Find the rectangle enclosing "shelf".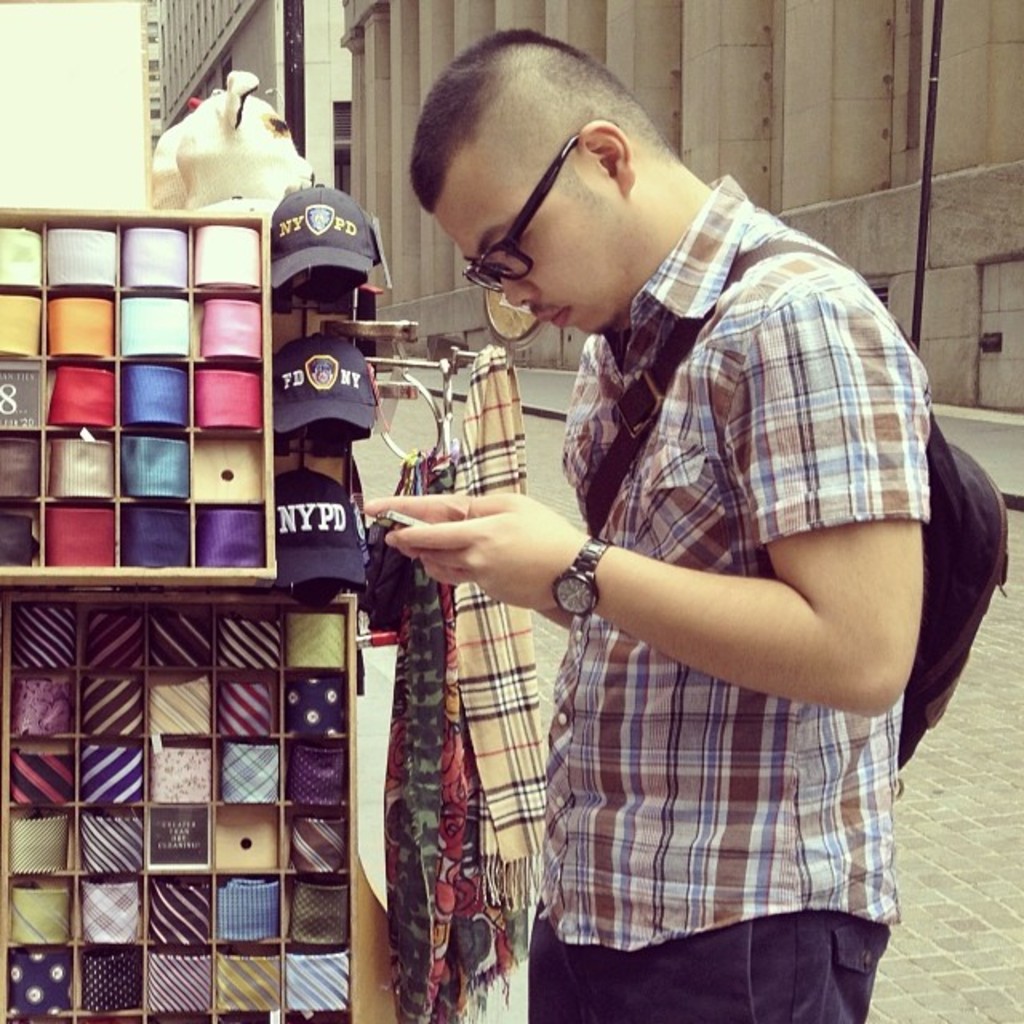
bbox=(0, 877, 70, 954).
